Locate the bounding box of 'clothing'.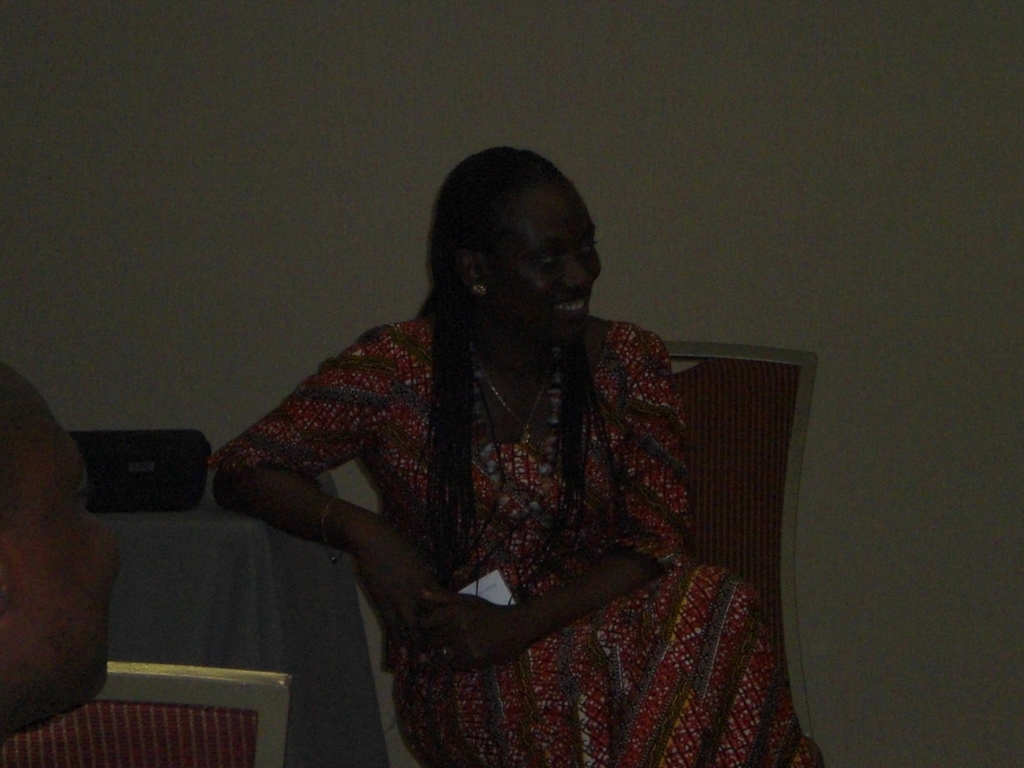
Bounding box: crop(214, 307, 820, 767).
